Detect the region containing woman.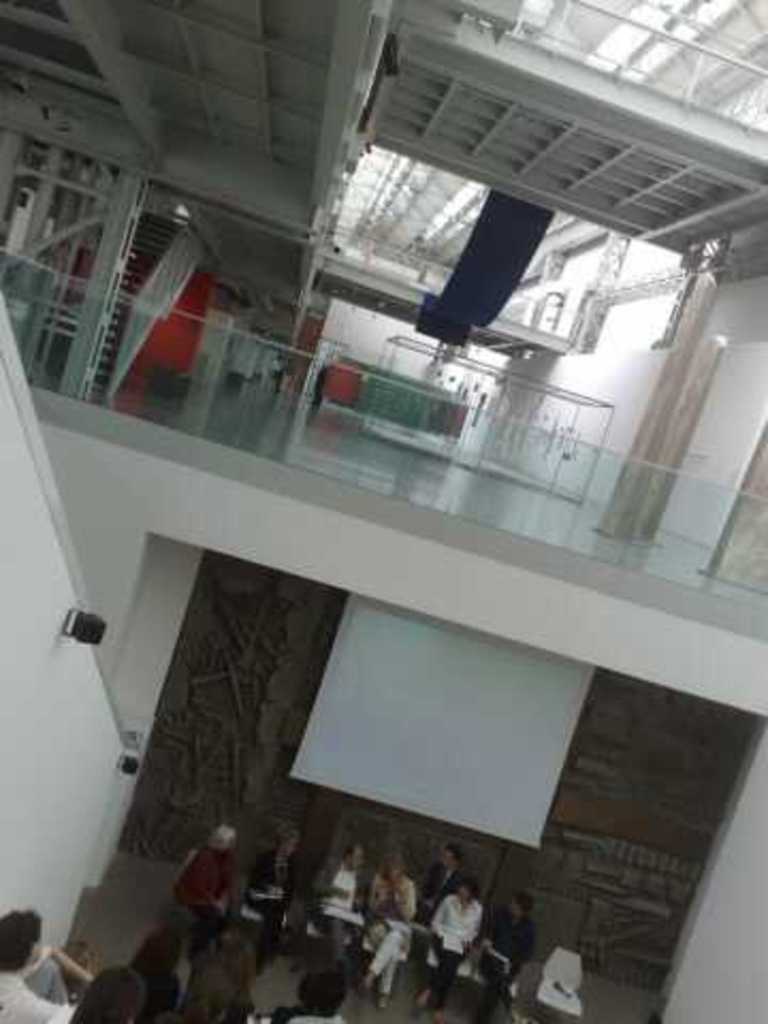
371:847:416:1013.
